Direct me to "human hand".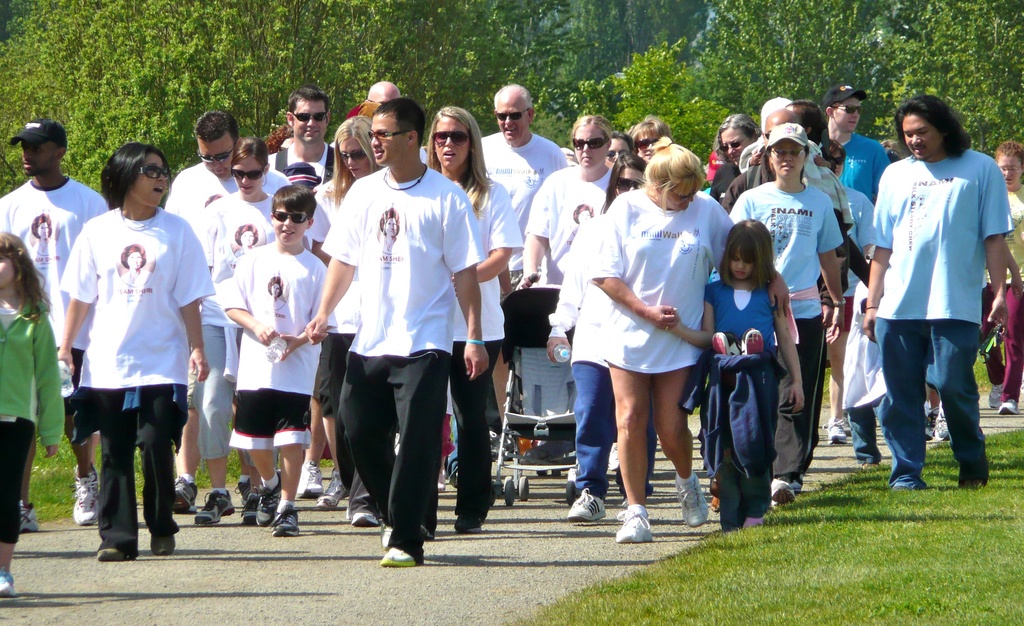
Direction: [left=645, top=301, right=678, bottom=334].
